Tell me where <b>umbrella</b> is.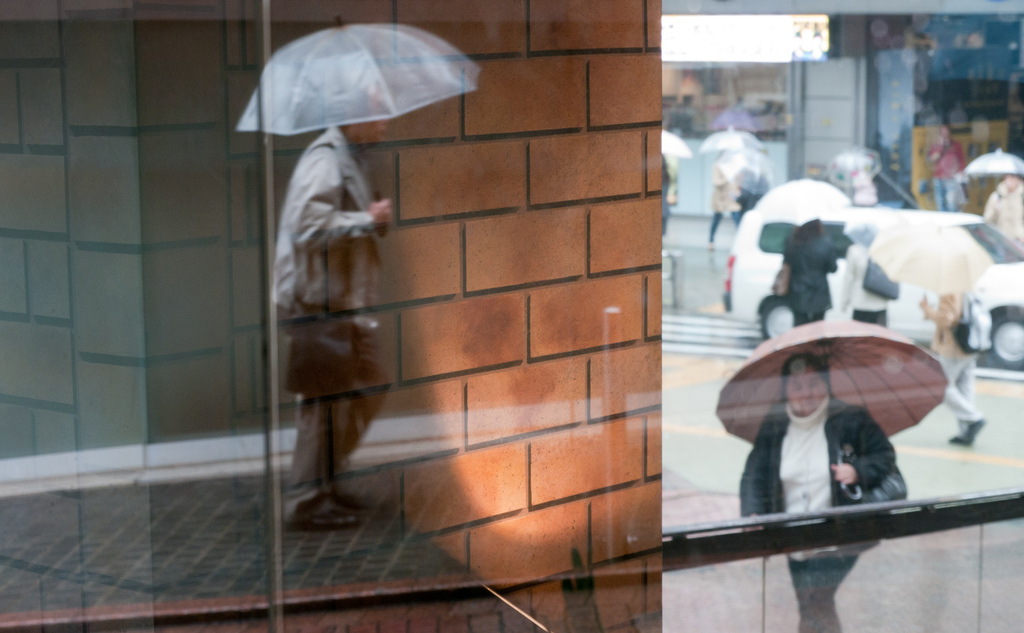
<b>umbrella</b> is at [left=966, top=146, right=1023, bottom=193].
